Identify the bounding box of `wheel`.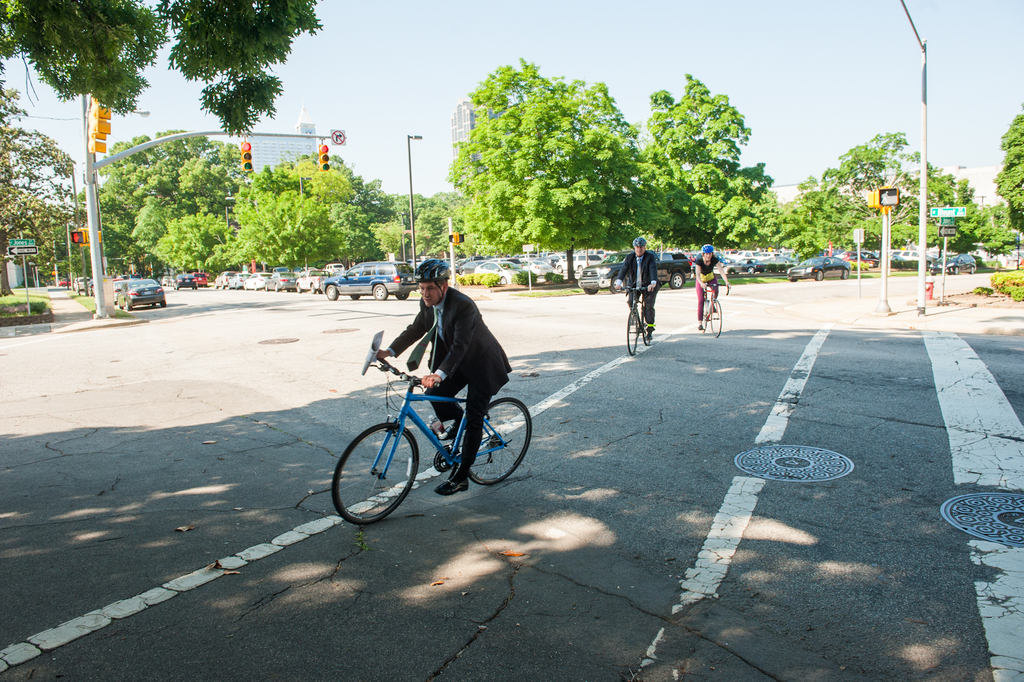
609:272:630:295.
